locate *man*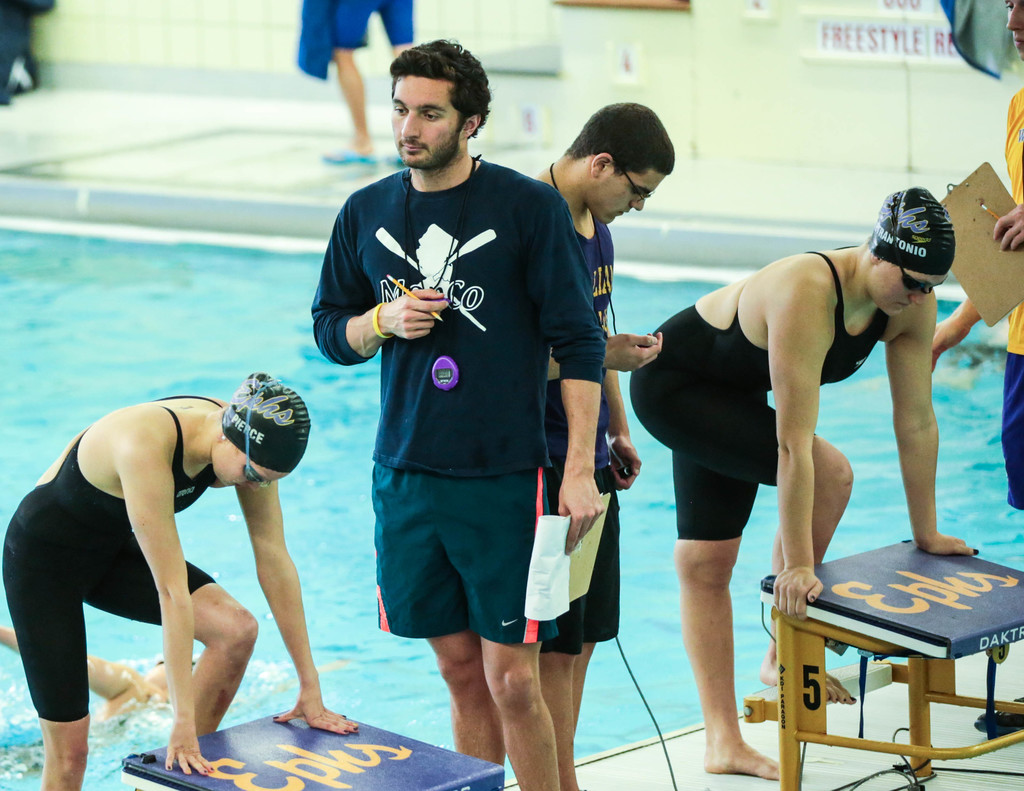
box(930, 0, 1023, 739)
